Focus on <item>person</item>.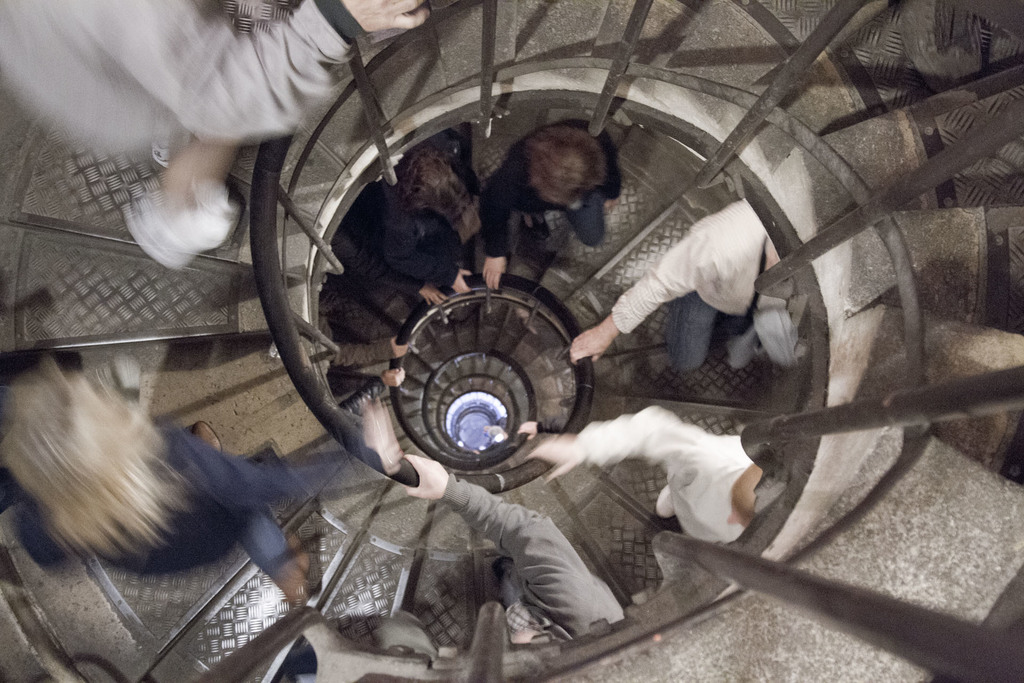
Focused at (x1=22, y1=350, x2=415, y2=619).
